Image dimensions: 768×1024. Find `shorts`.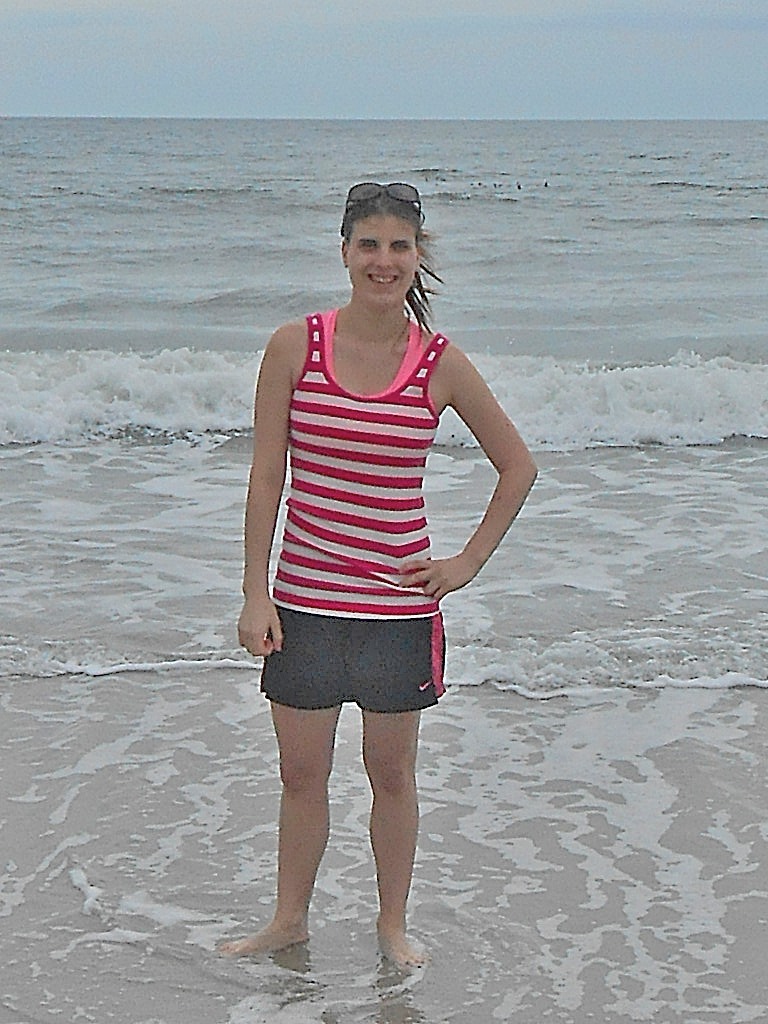
(left=251, top=617, right=473, bottom=721).
